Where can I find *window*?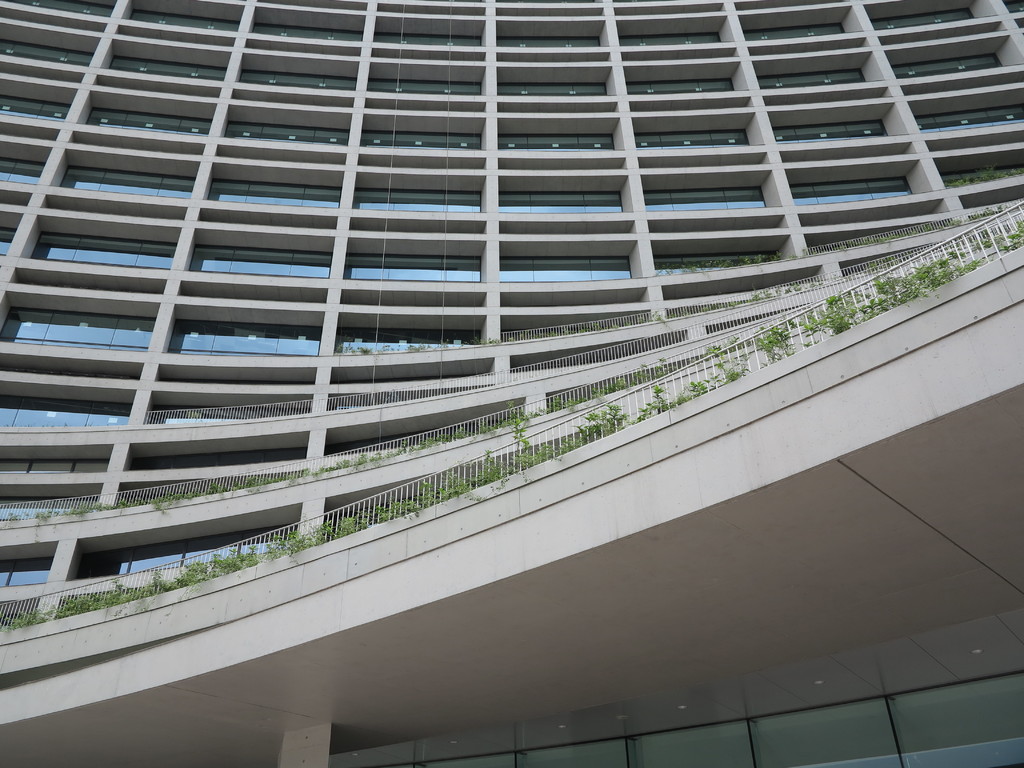
You can find it at left=0, top=305, right=152, bottom=351.
